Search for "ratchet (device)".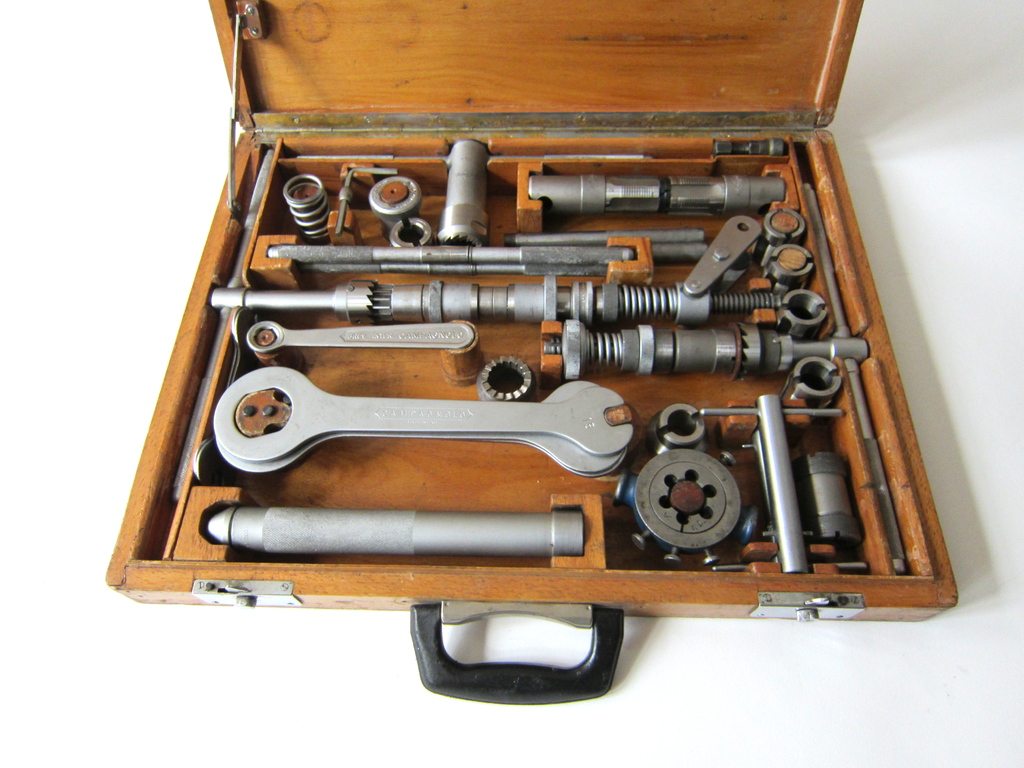
Found at 540:181:897:574.
